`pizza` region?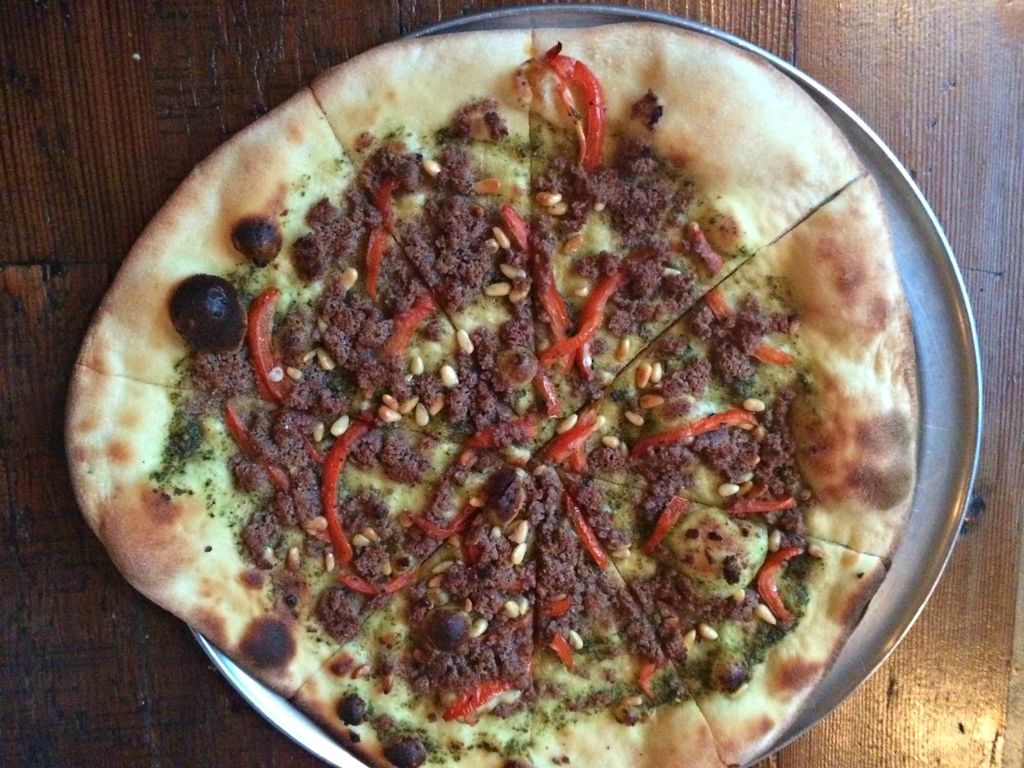
63 20 921 767
